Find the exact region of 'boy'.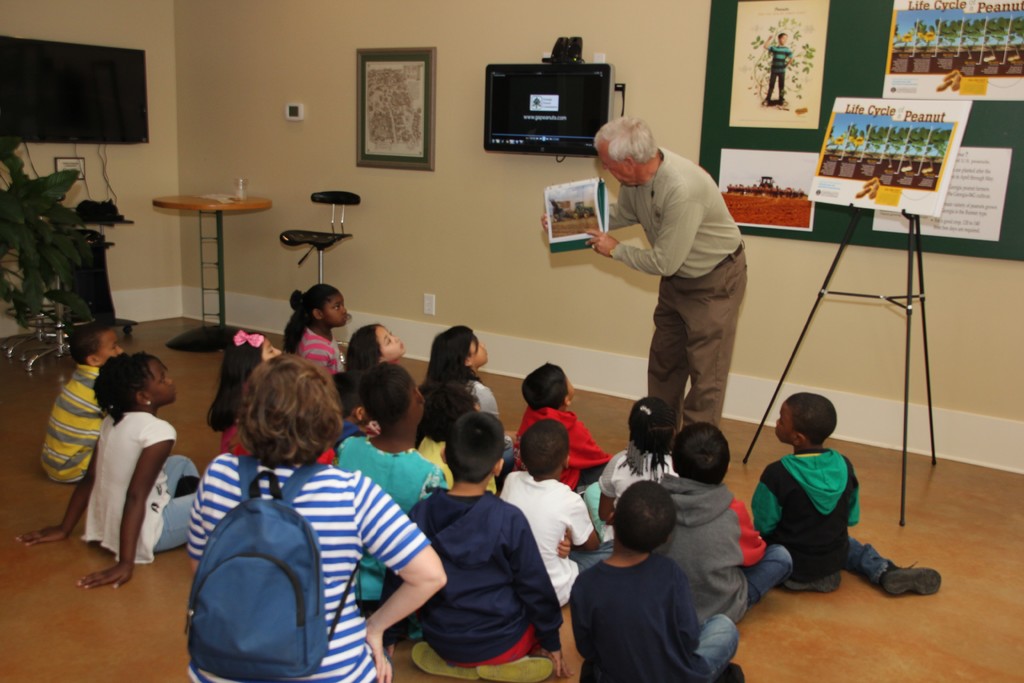
Exact region: box(651, 421, 798, 621).
